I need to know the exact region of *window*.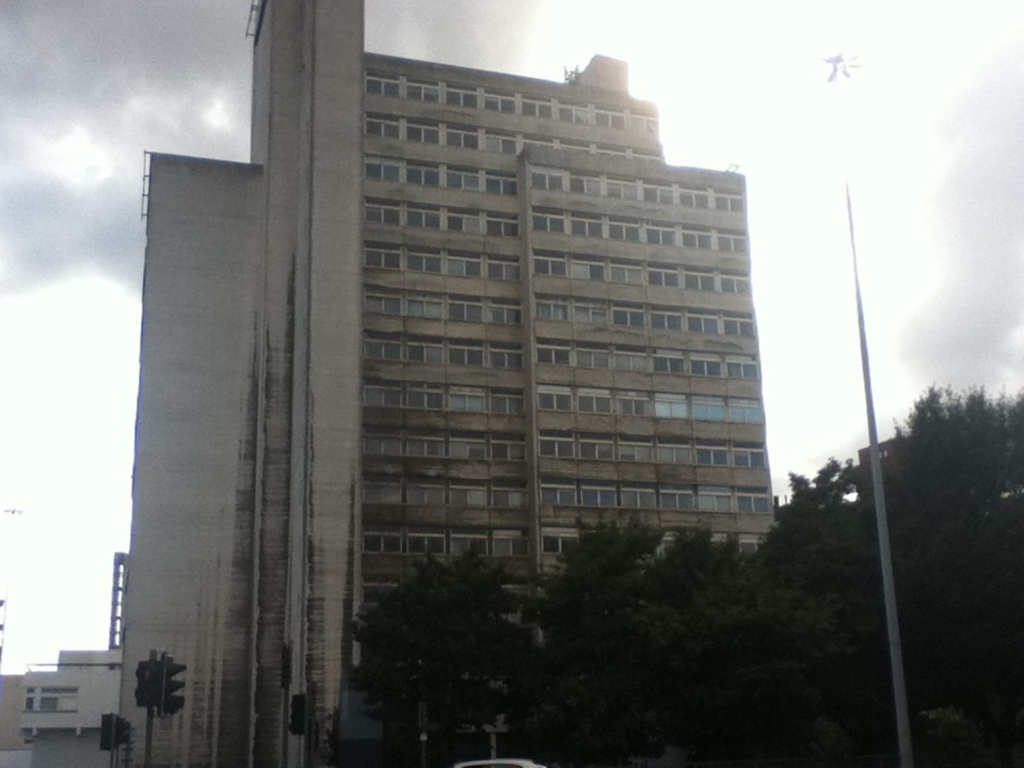
Region: [365,291,402,319].
